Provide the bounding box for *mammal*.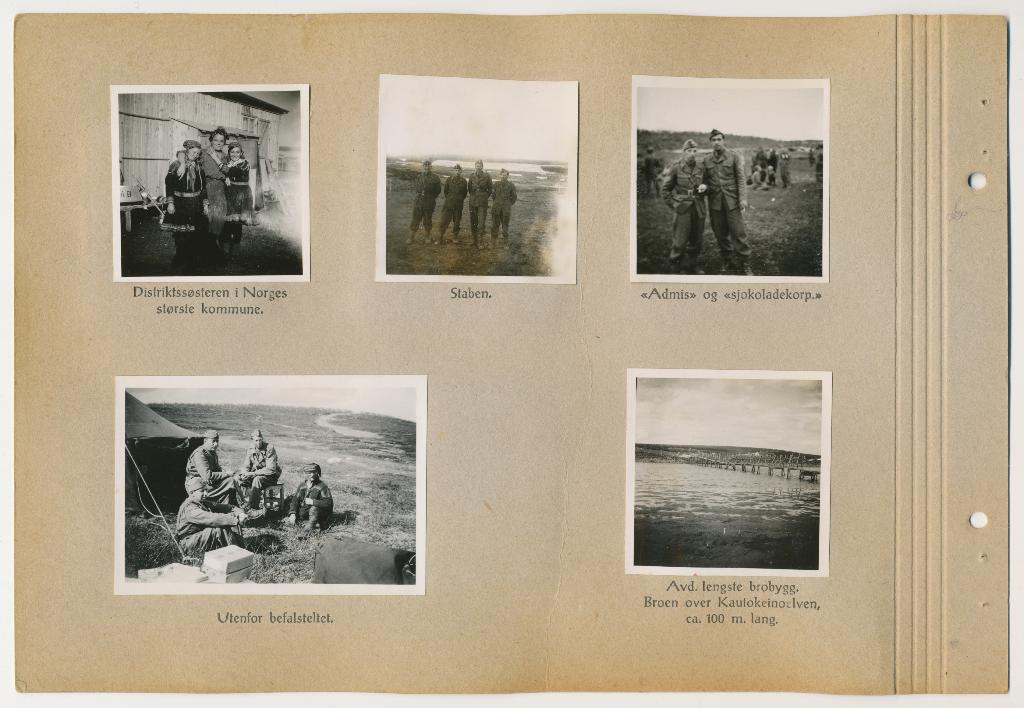
<box>465,157,493,246</box>.
